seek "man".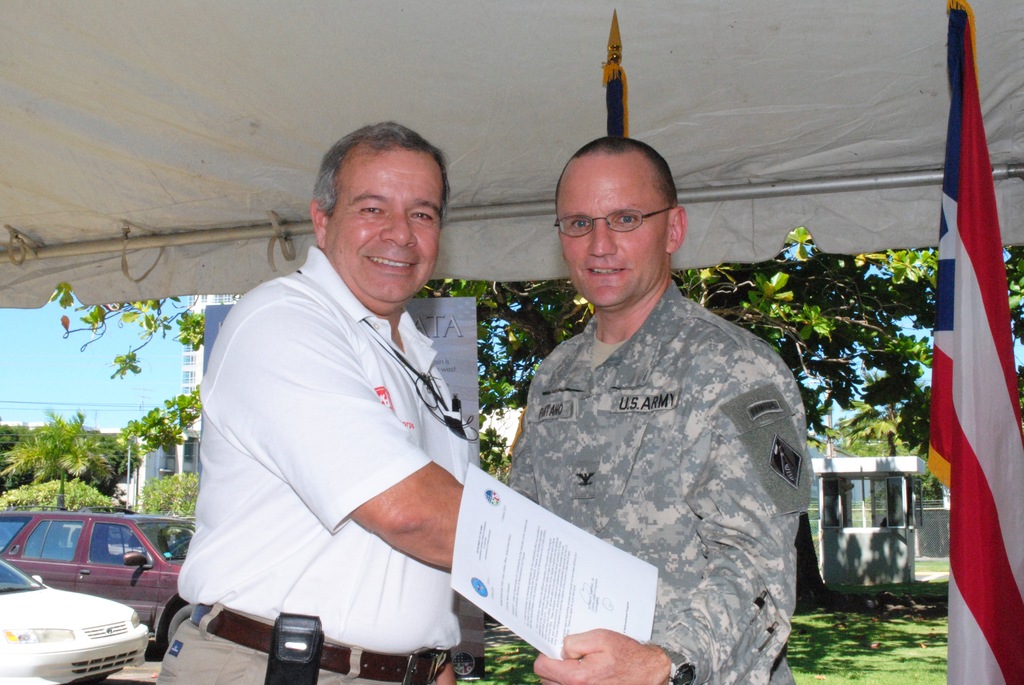
[173, 113, 496, 674].
